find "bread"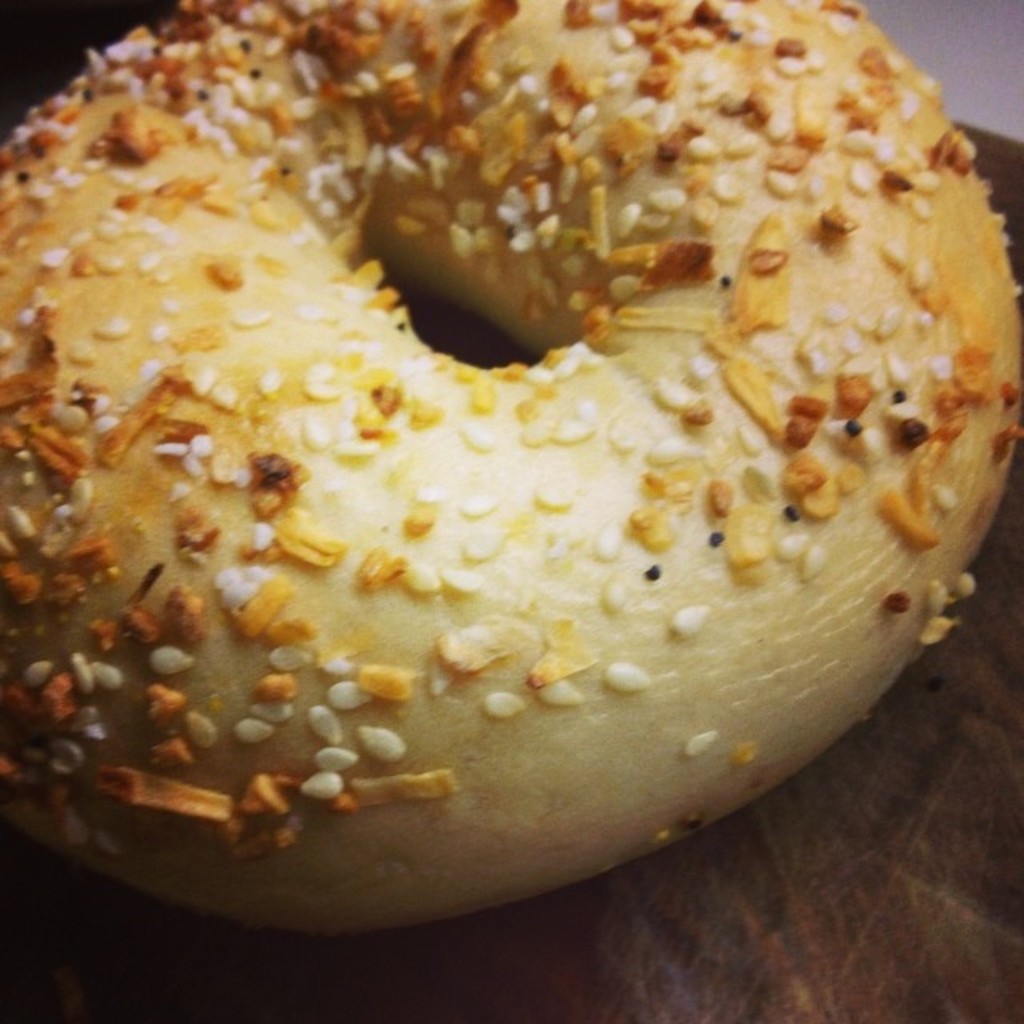
[x1=18, y1=138, x2=1019, y2=922]
